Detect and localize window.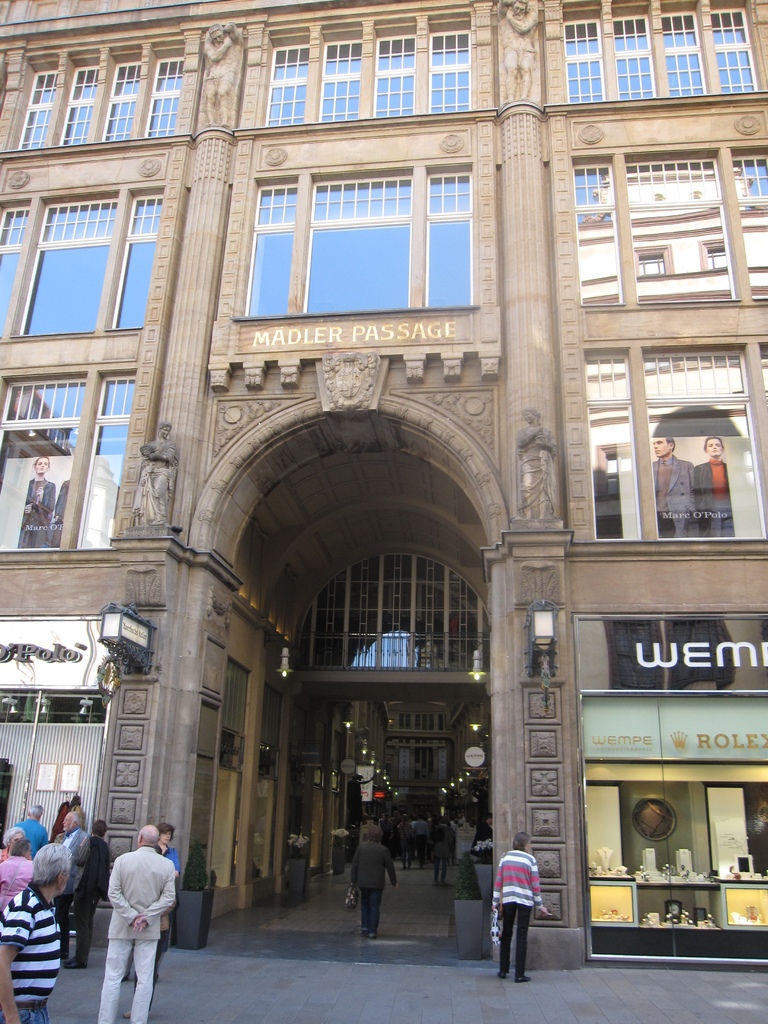
Localized at (3, 372, 81, 550).
